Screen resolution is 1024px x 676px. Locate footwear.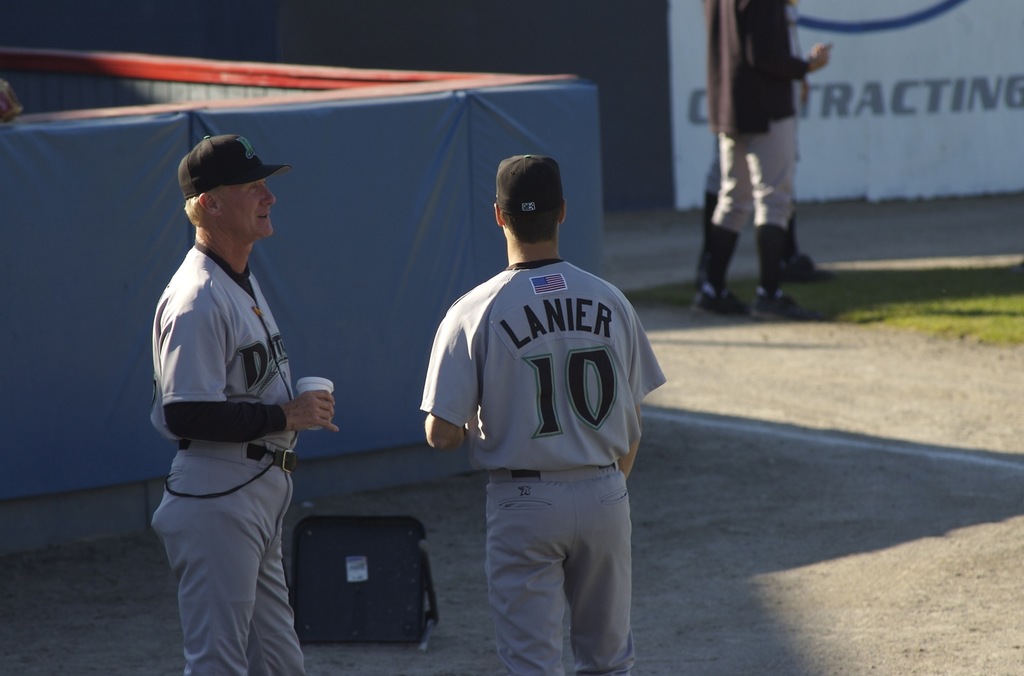
select_region(685, 286, 755, 316).
